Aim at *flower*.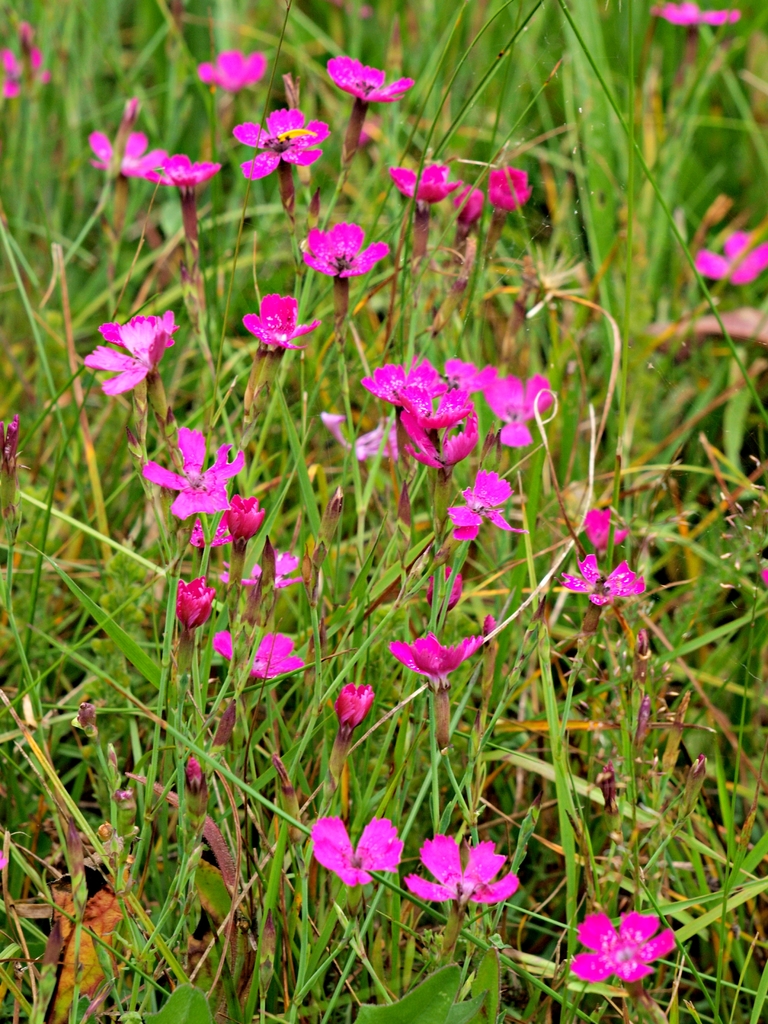
Aimed at box=[387, 161, 457, 202].
